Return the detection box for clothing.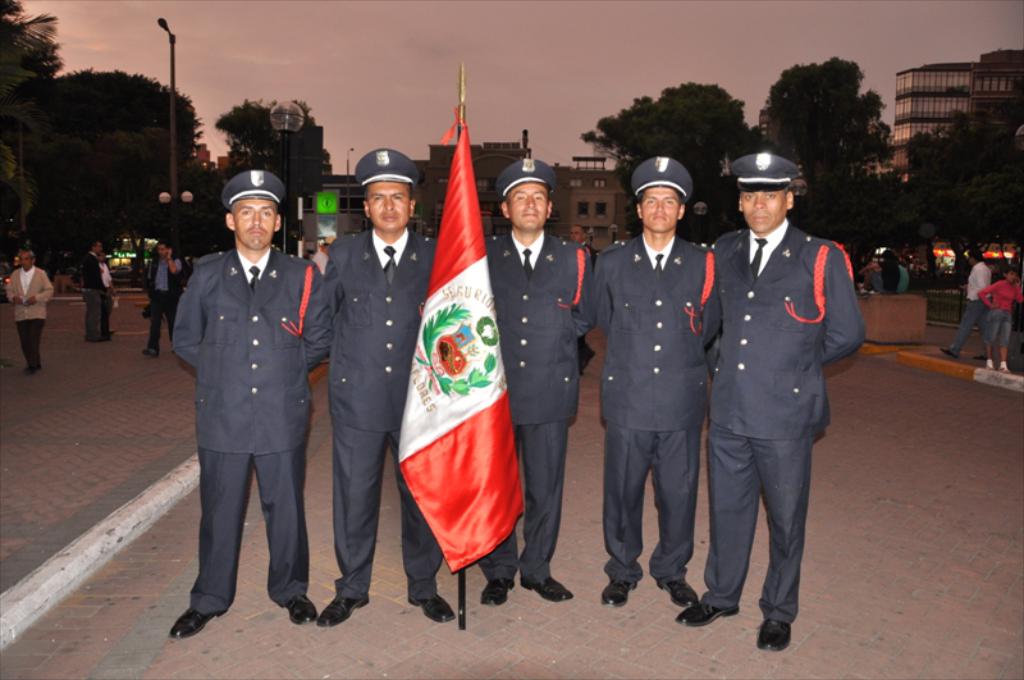
bbox=(5, 265, 51, 366).
